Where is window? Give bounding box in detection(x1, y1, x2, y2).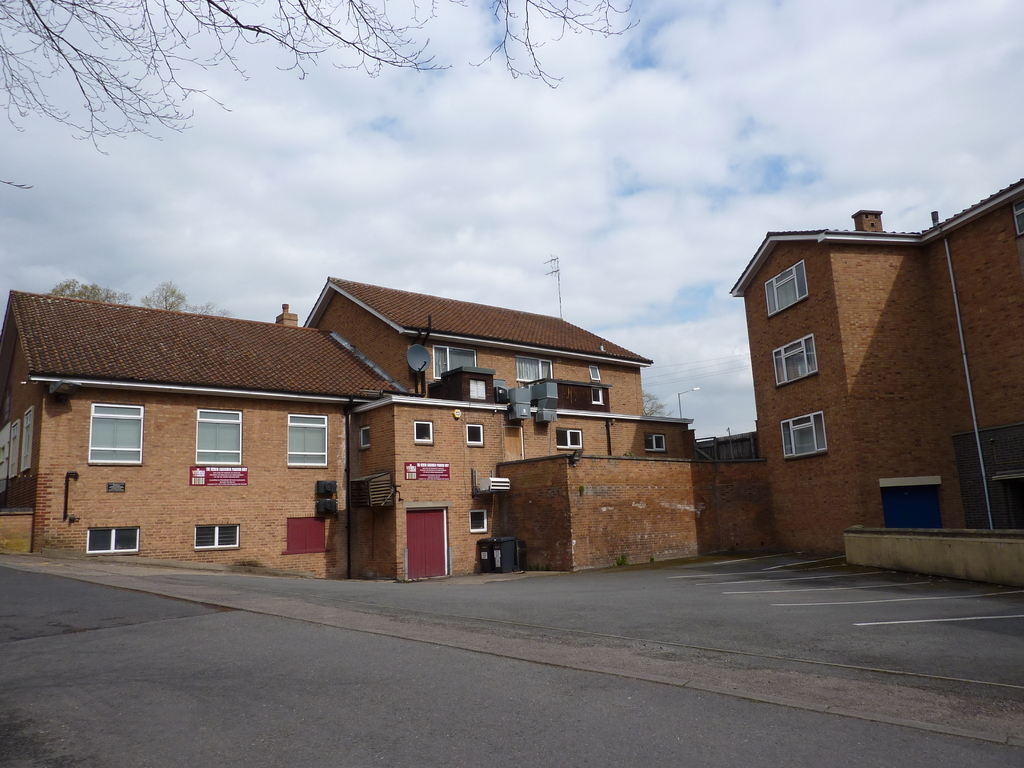
detection(415, 419, 433, 444).
